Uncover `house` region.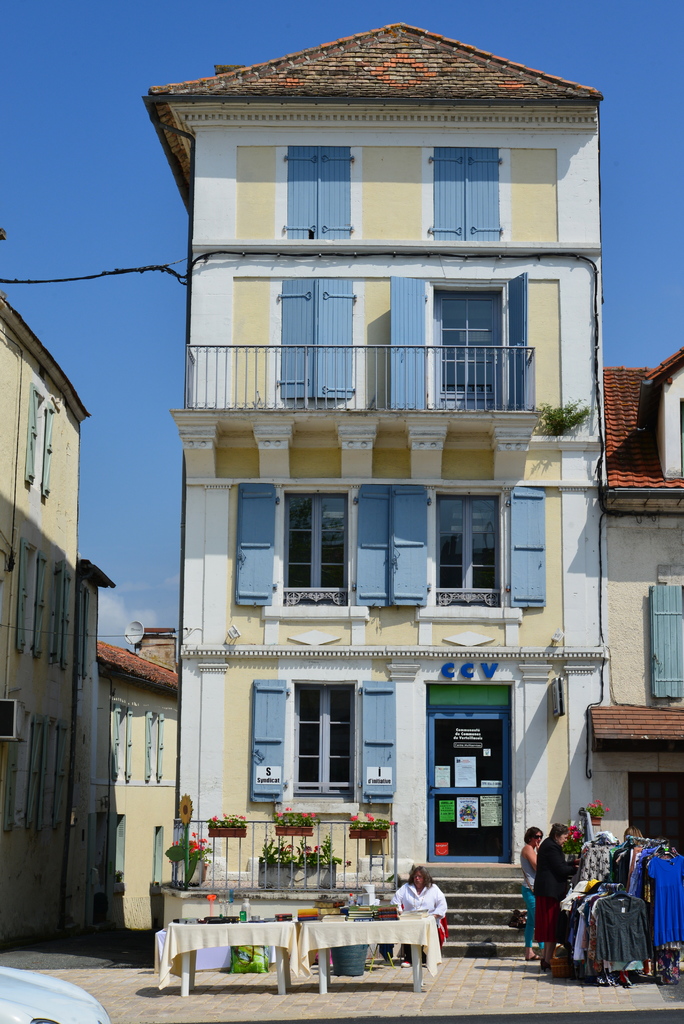
Uncovered: 95 641 182 974.
